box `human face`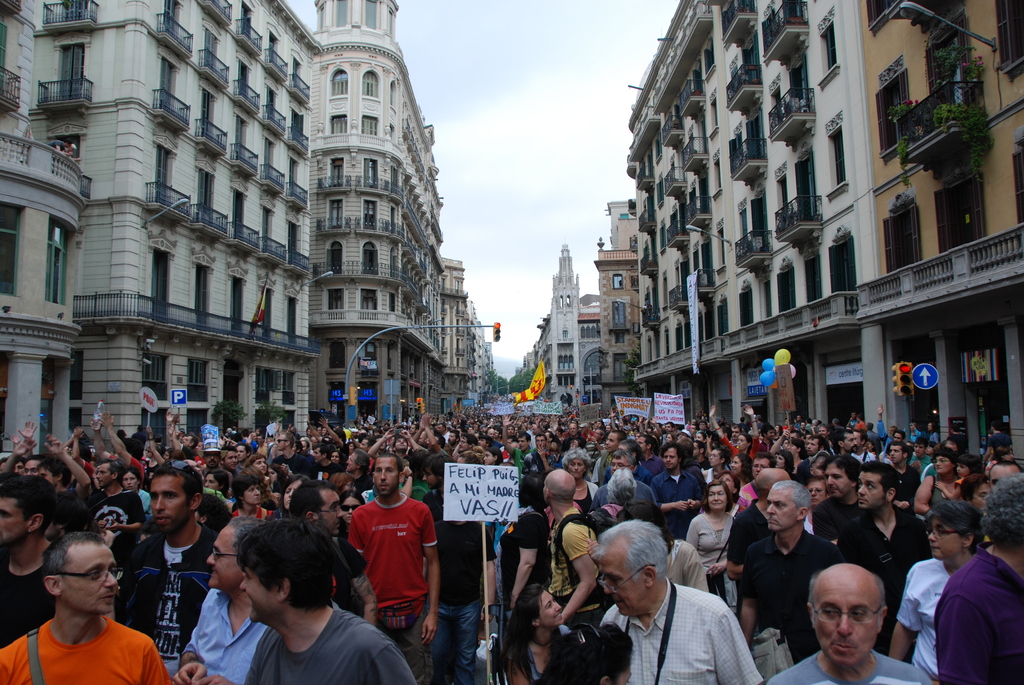
(236, 445, 247, 462)
